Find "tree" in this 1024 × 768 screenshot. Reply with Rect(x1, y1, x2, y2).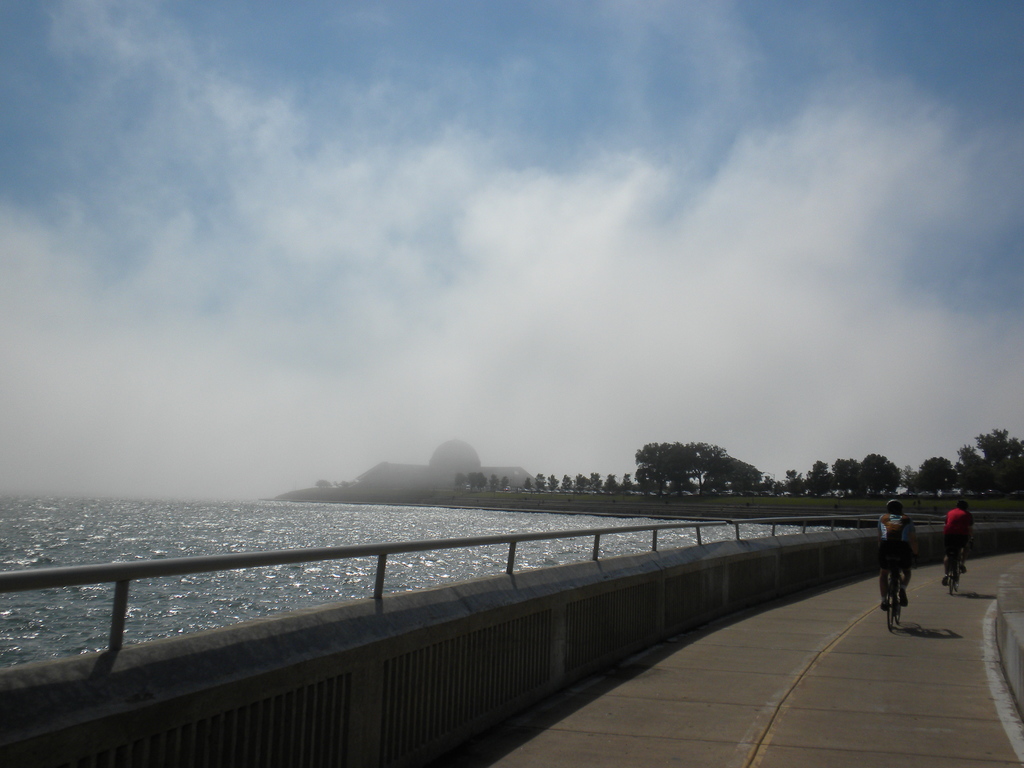
Rect(634, 442, 758, 506).
